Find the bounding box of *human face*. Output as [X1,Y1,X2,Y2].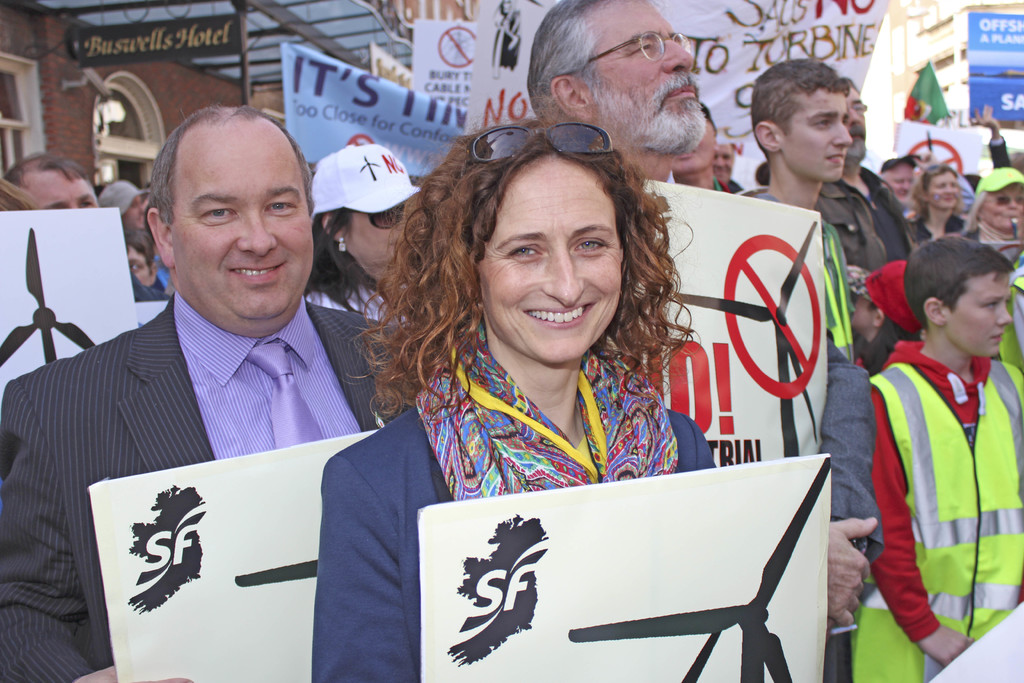
[348,213,403,264].
